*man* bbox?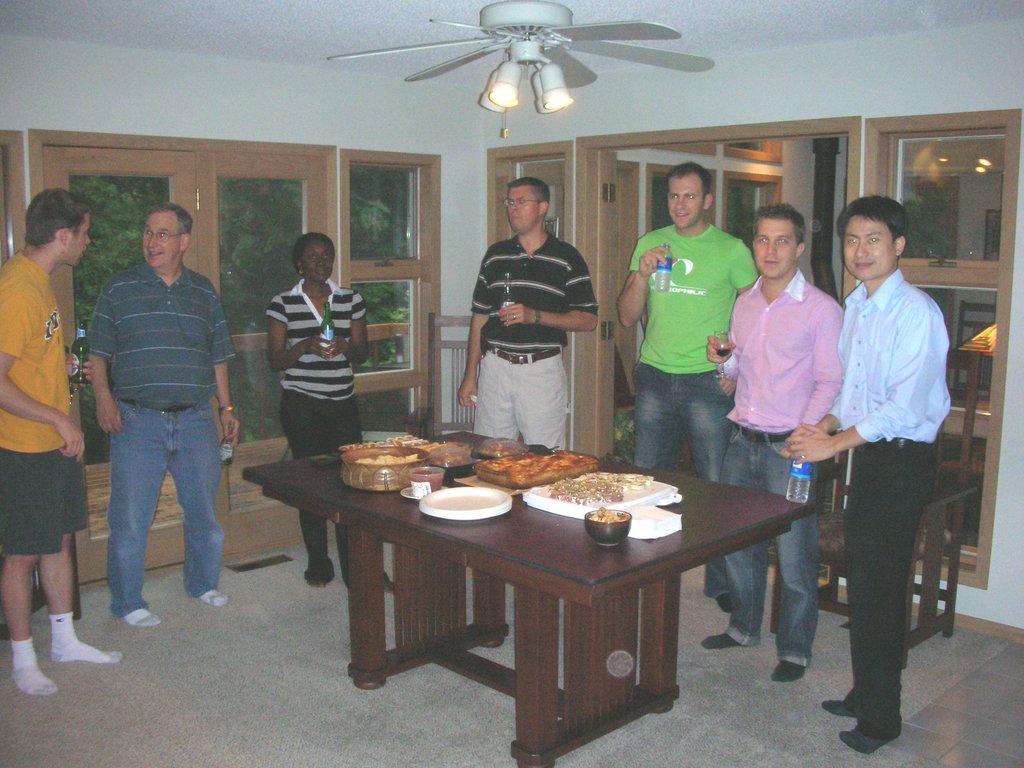
Rect(781, 197, 950, 758)
